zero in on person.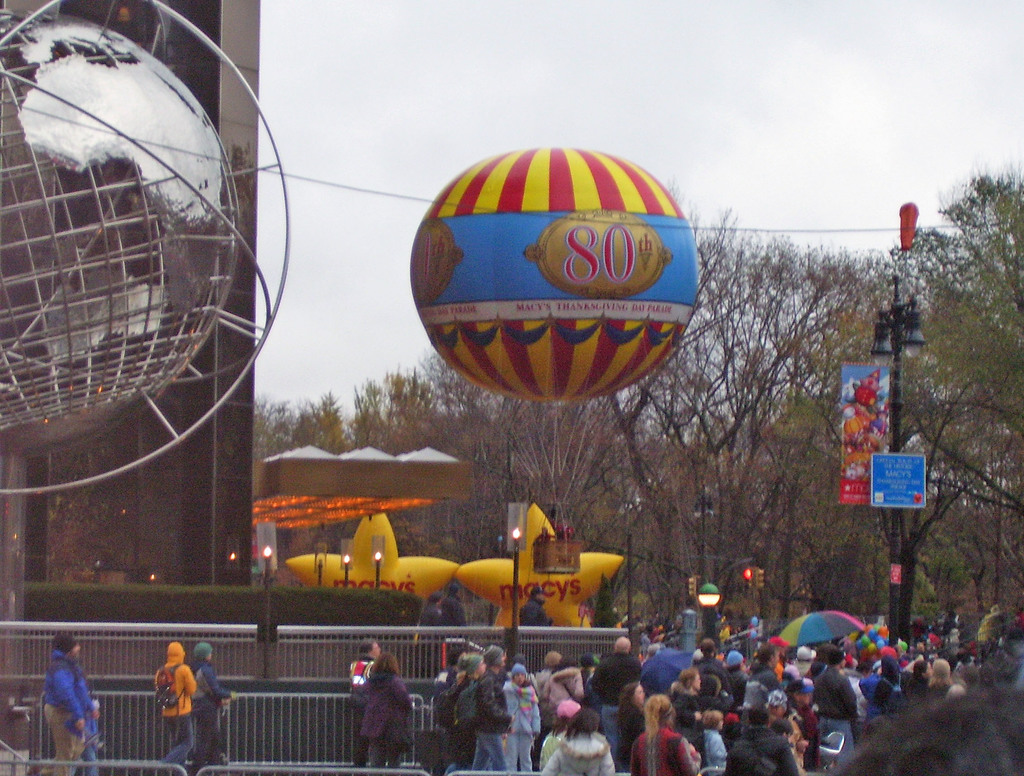
Zeroed in: Rect(154, 640, 200, 775).
